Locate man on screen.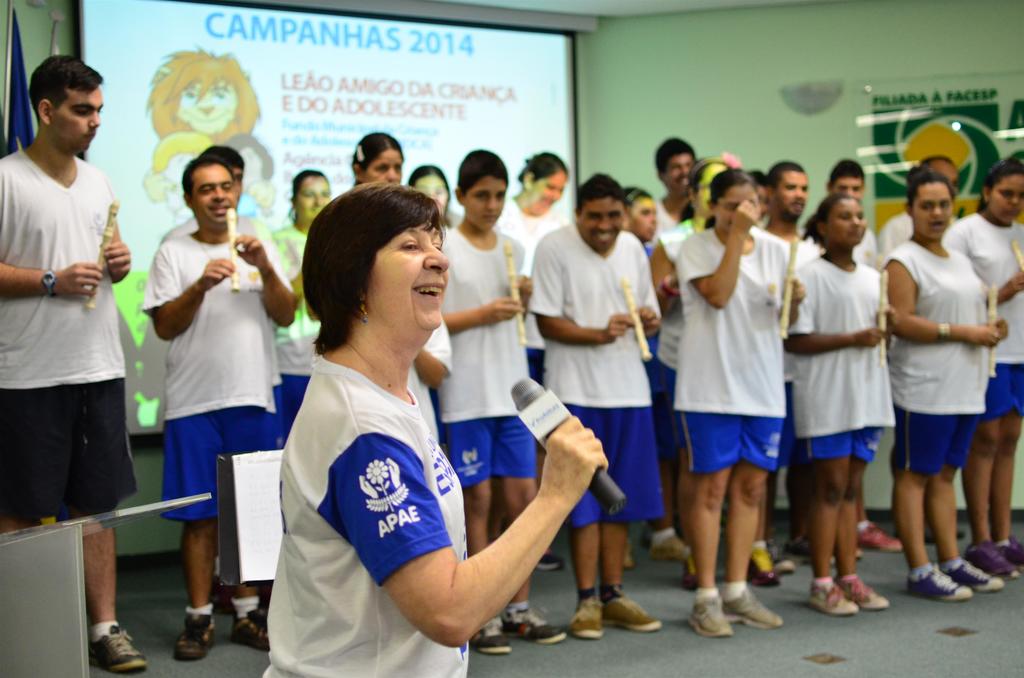
On screen at (876, 152, 959, 543).
